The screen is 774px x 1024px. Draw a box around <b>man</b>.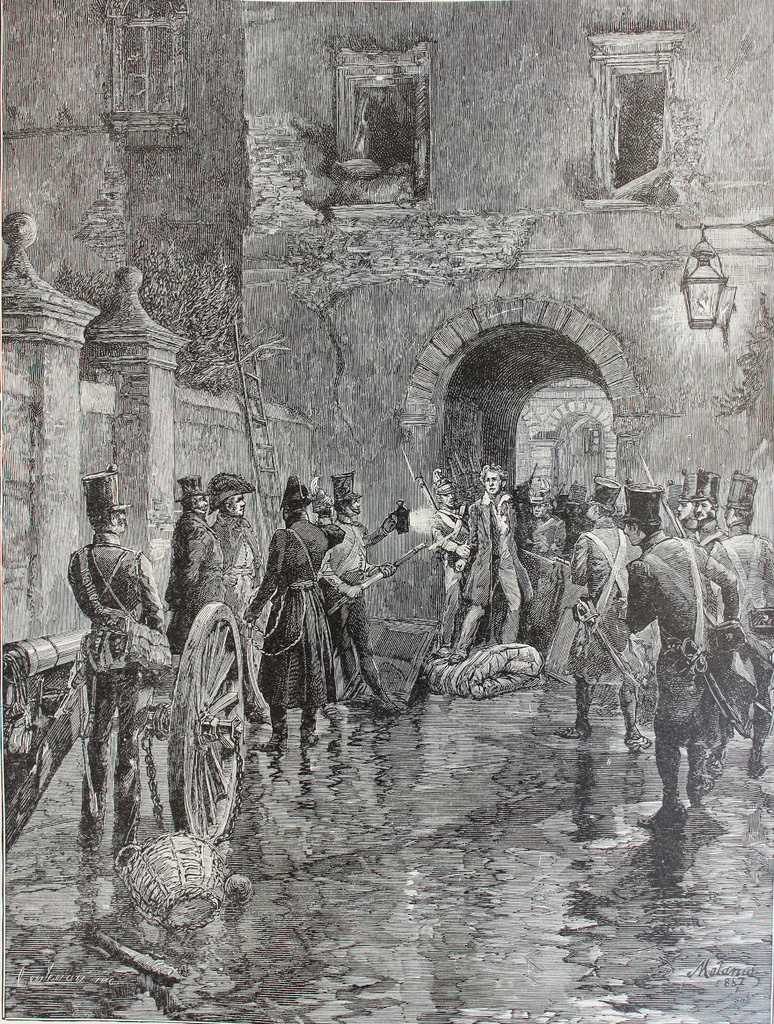
locate(193, 475, 272, 716).
